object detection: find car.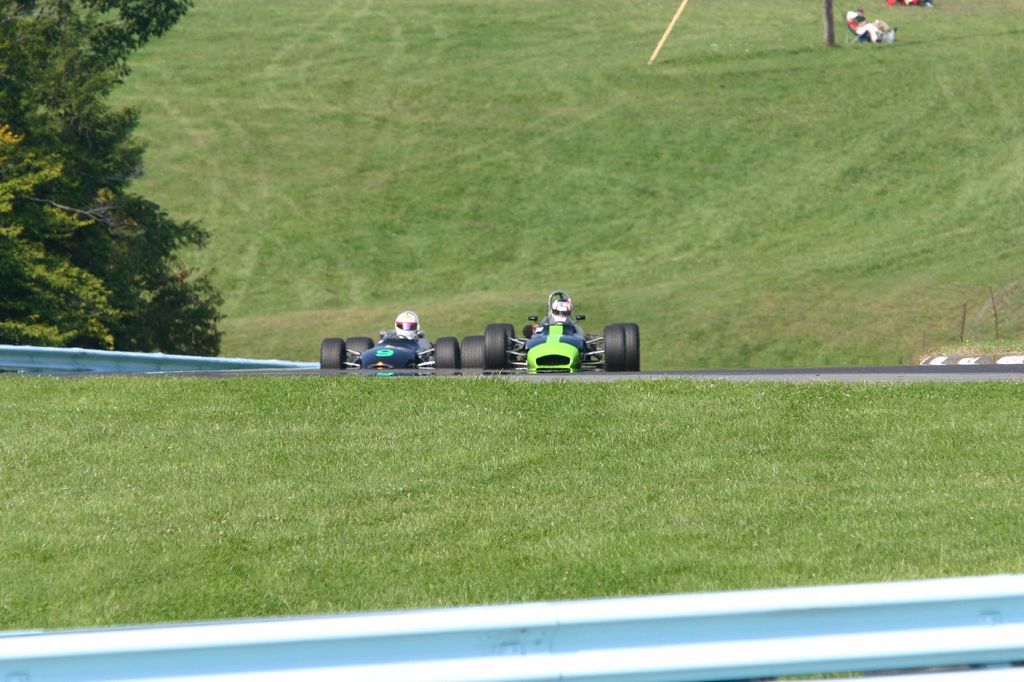
484,315,638,370.
